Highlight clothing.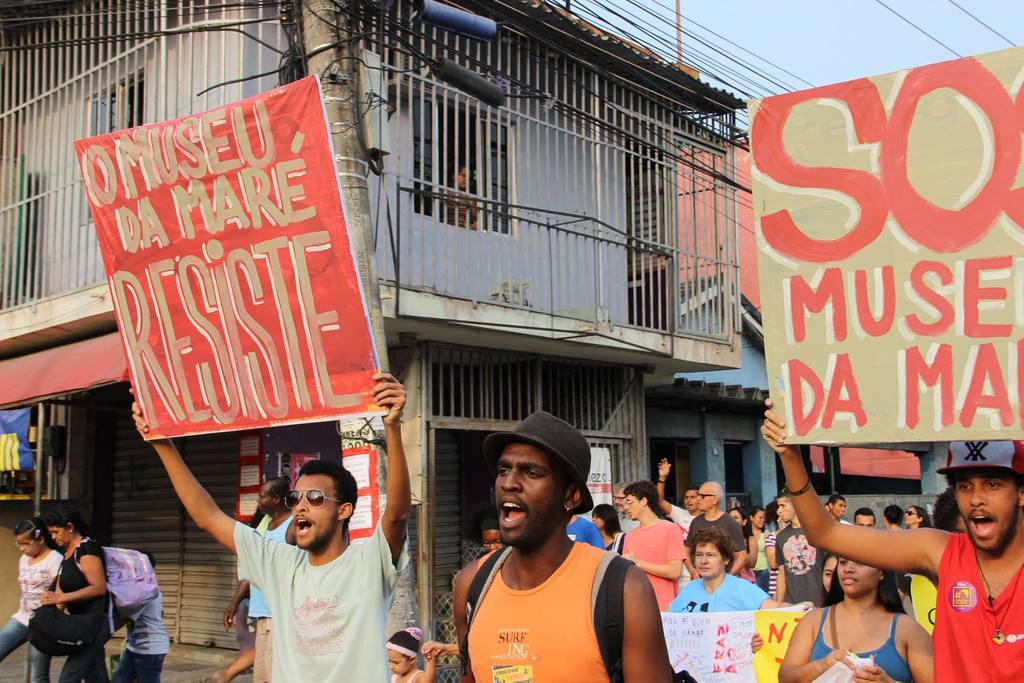
Highlighted region: bbox=(37, 539, 108, 682).
